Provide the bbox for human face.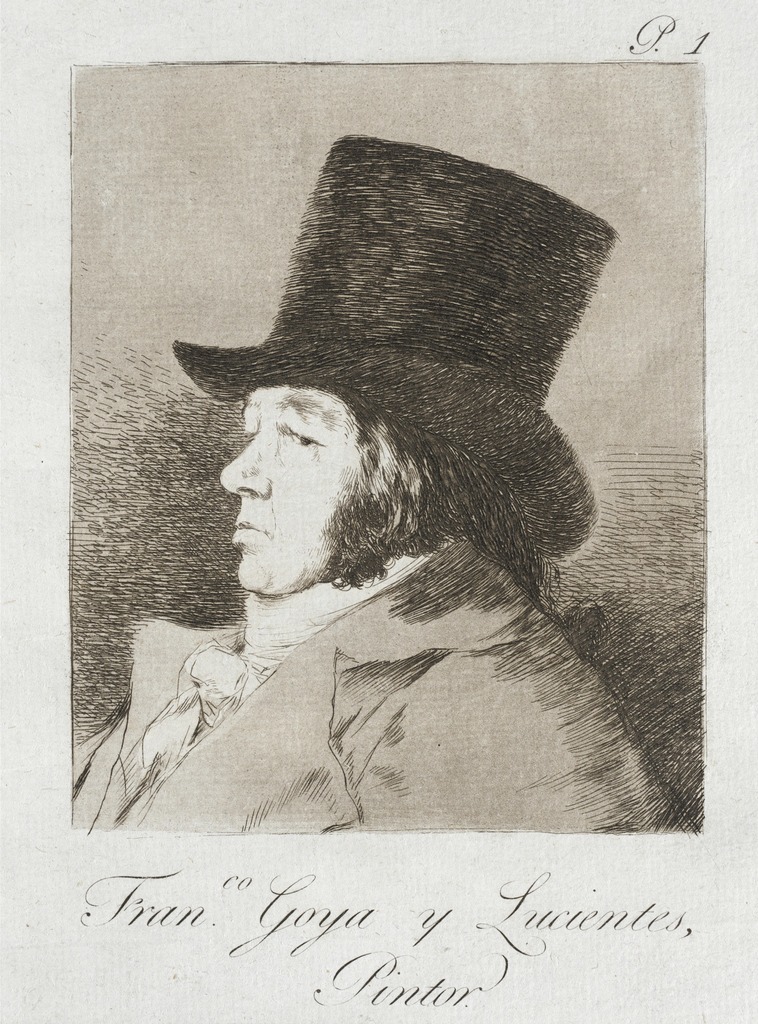
{"left": 206, "top": 364, "right": 385, "bottom": 587}.
